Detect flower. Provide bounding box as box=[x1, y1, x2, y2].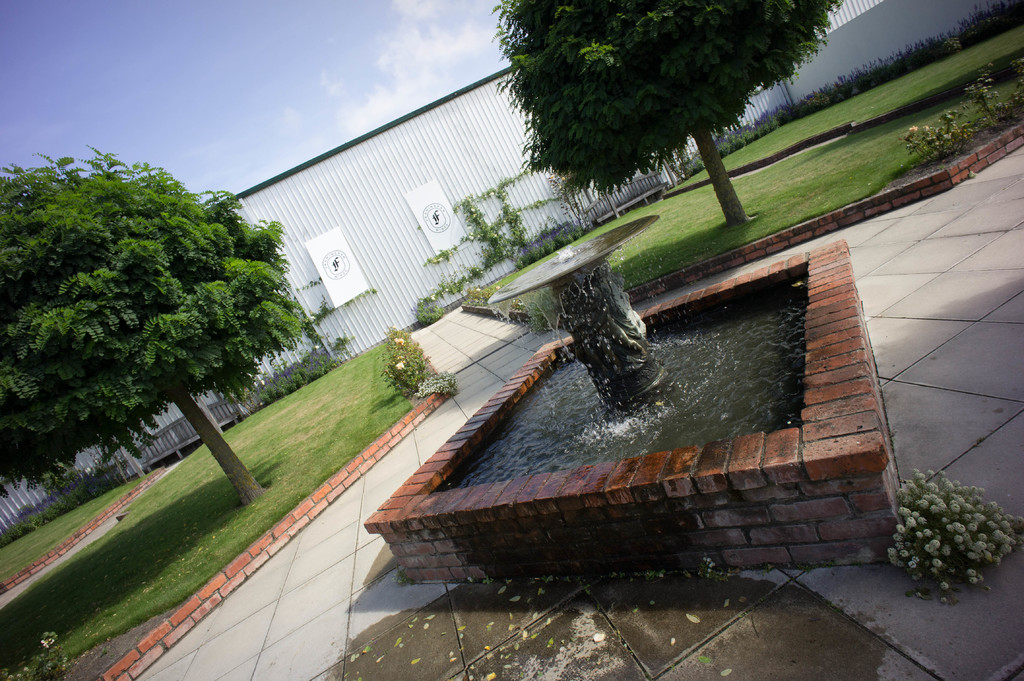
box=[397, 360, 404, 371].
